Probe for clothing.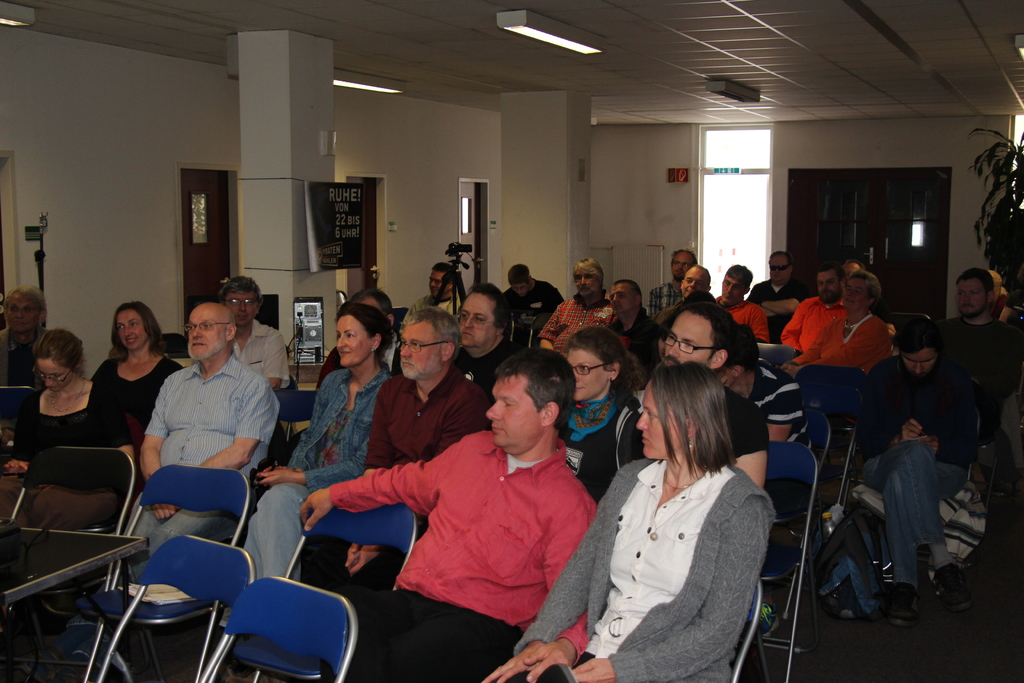
Probe result: crop(305, 360, 492, 599).
